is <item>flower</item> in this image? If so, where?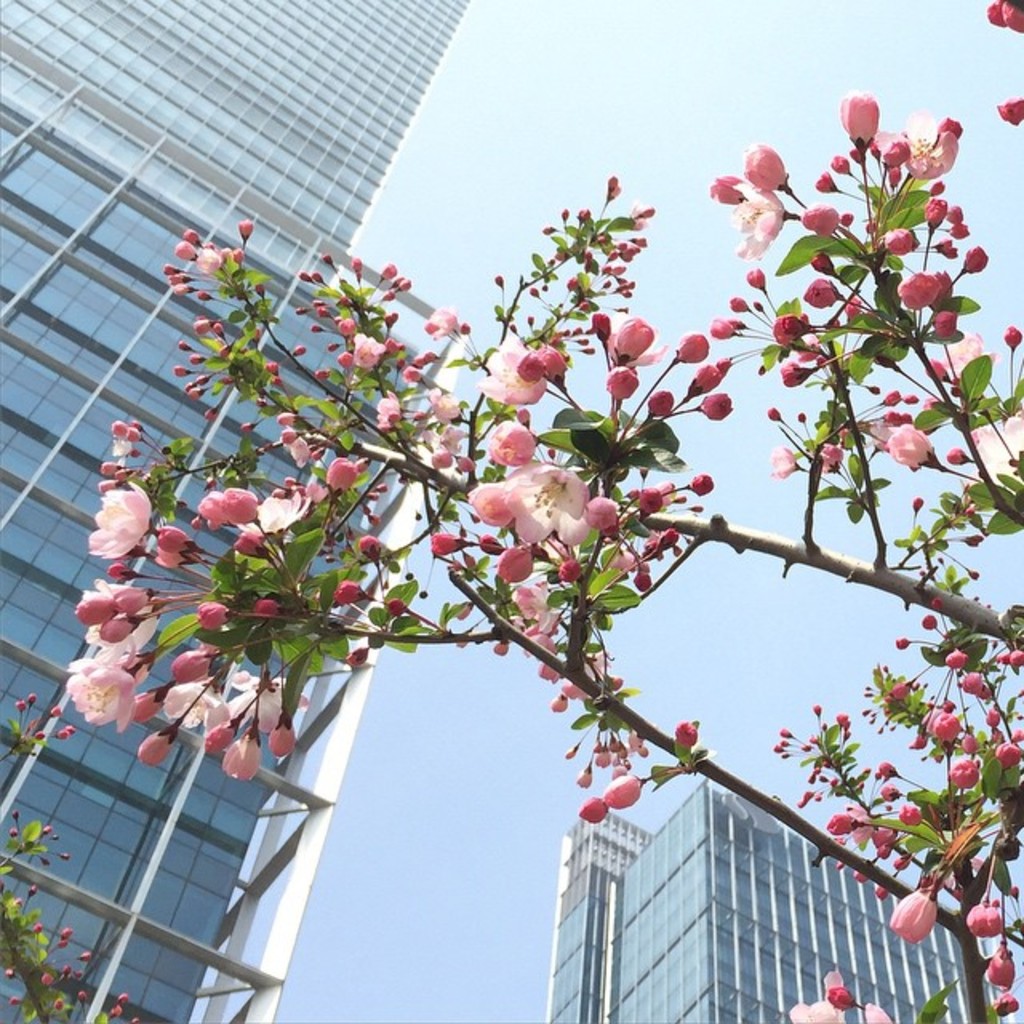
Yes, at <bbox>888, 885, 965, 952</bbox>.
